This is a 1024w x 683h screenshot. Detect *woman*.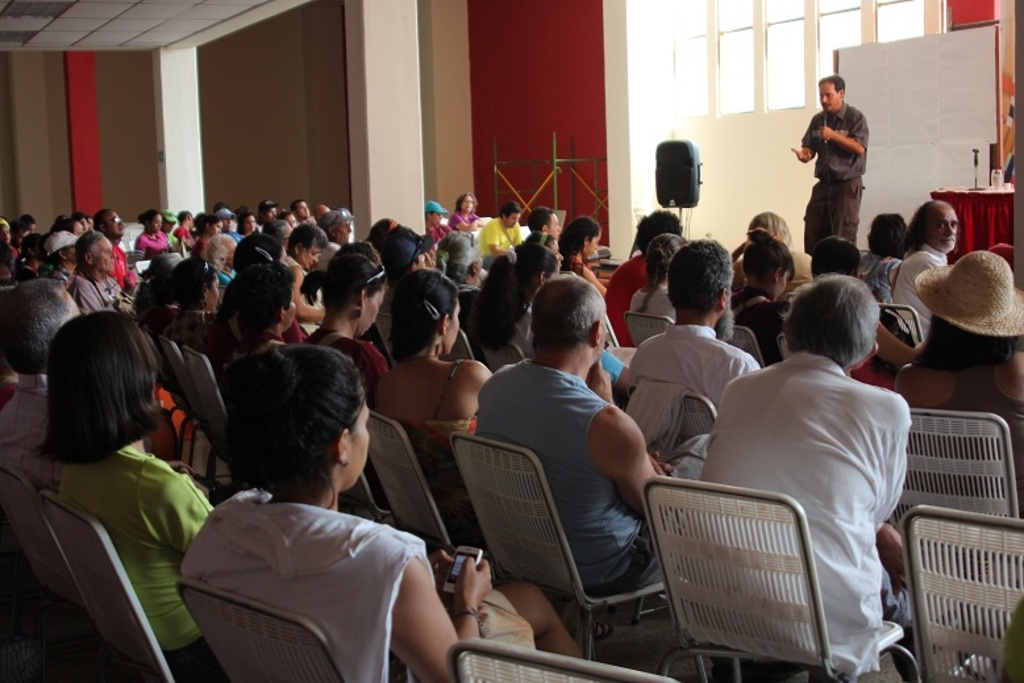
detection(727, 228, 792, 370).
